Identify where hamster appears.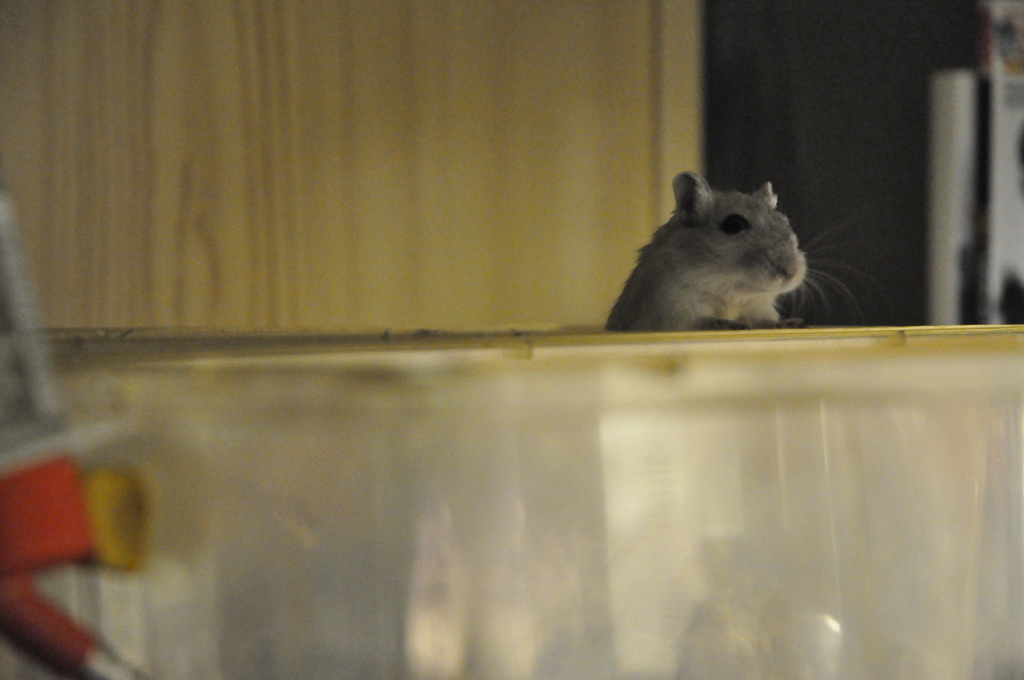
Appears at x1=604, y1=168, x2=881, y2=336.
